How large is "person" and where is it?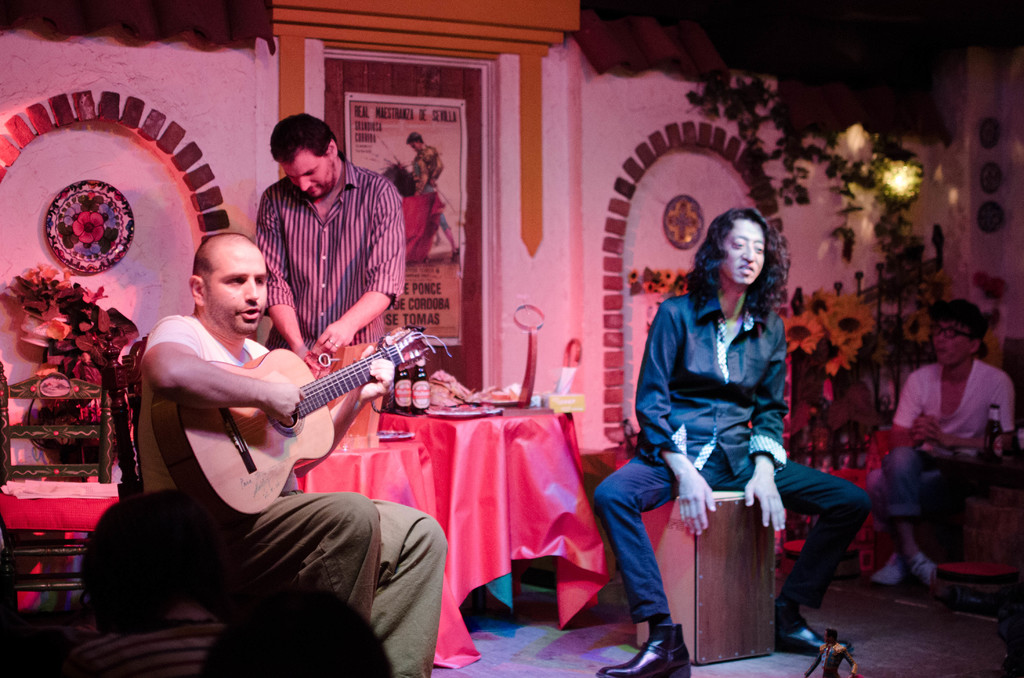
Bounding box: detection(874, 295, 1016, 588).
